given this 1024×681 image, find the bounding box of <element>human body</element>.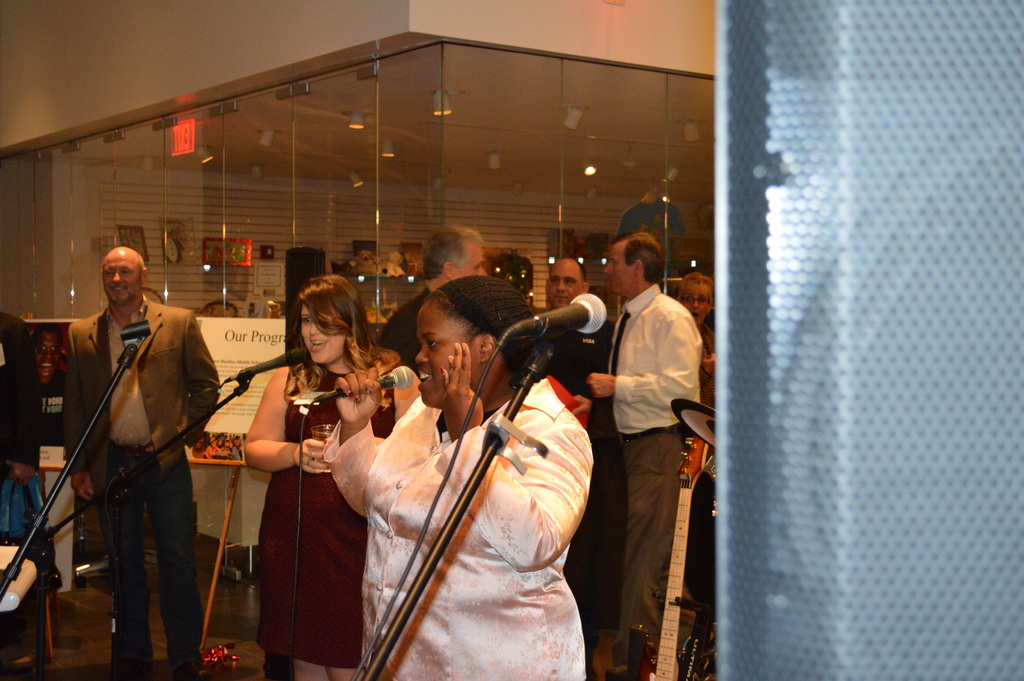
crop(244, 359, 412, 680).
